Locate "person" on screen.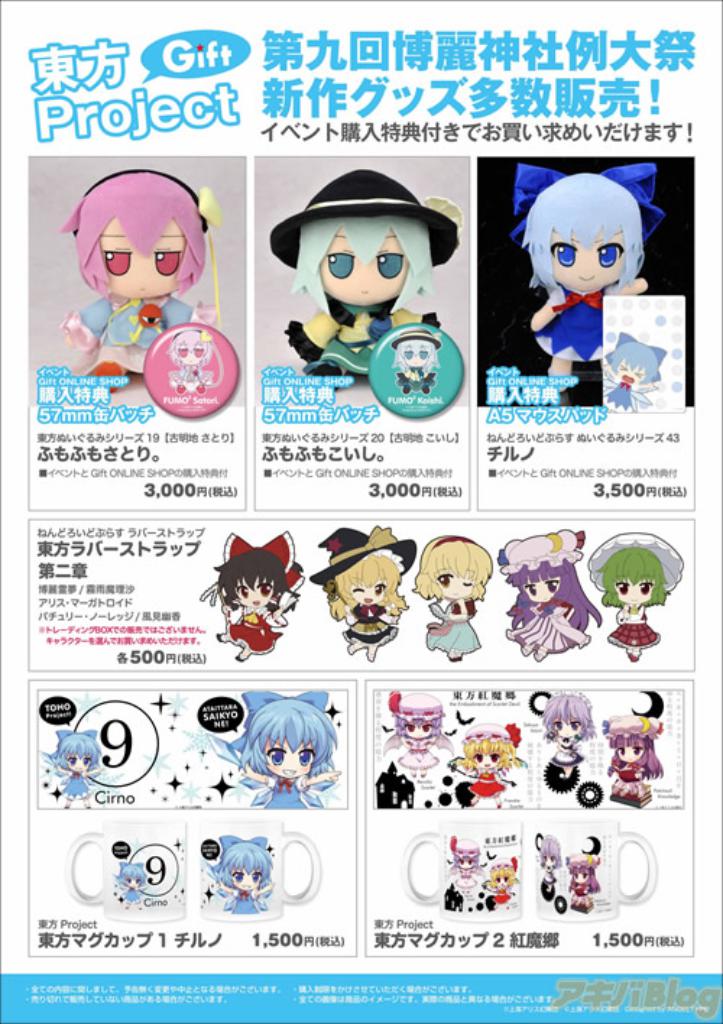
On screen at x1=198 y1=836 x2=272 y2=917.
